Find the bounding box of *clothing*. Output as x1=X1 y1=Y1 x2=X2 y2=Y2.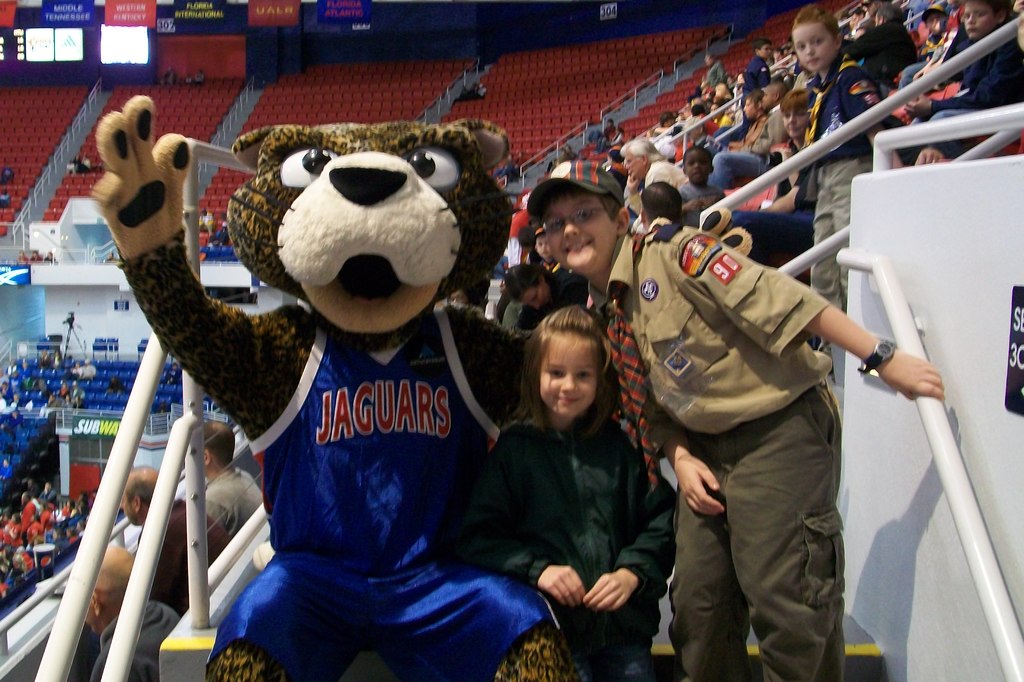
x1=632 y1=173 x2=899 y2=665.
